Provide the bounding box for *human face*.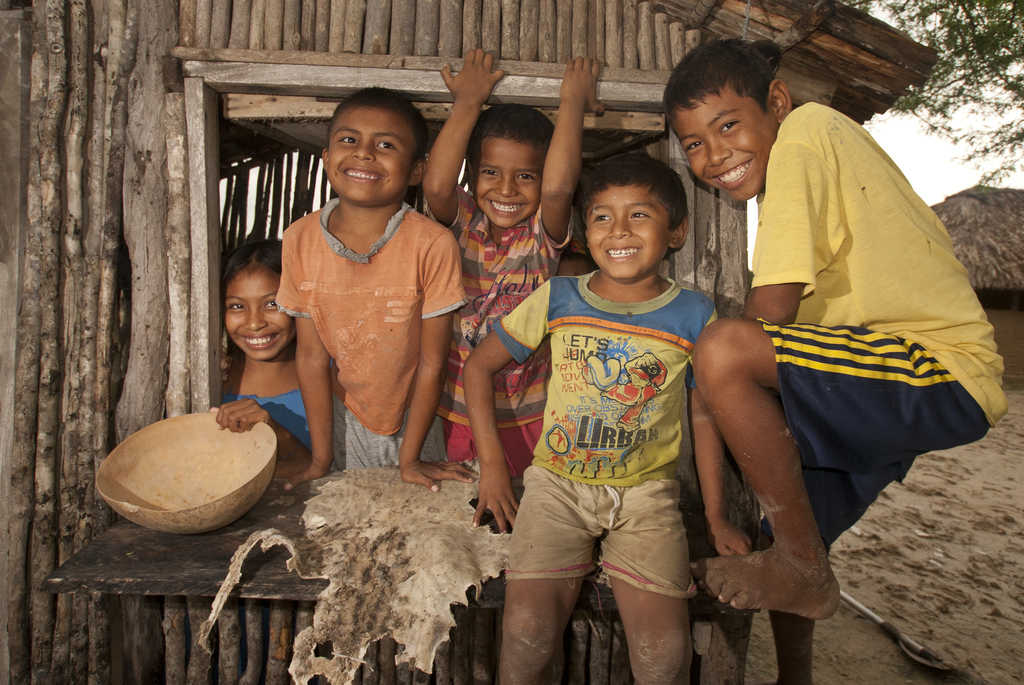
bbox=[467, 134, 548, 227].
